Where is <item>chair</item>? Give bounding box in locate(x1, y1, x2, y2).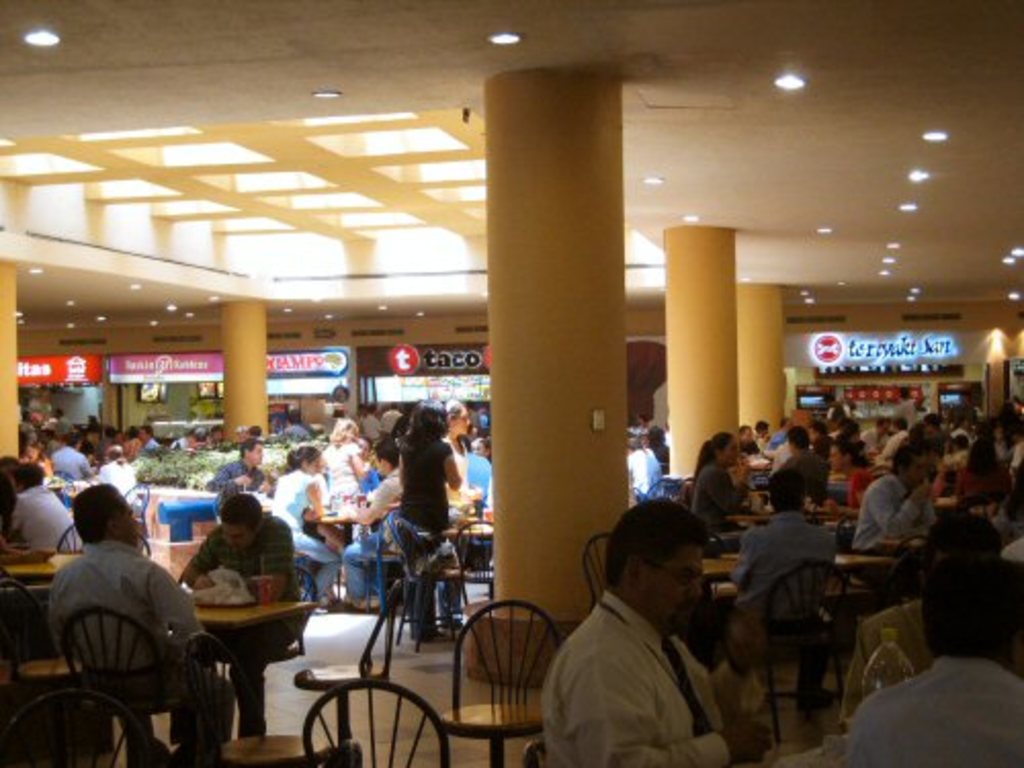
locate(301, 674, 446, 766).
